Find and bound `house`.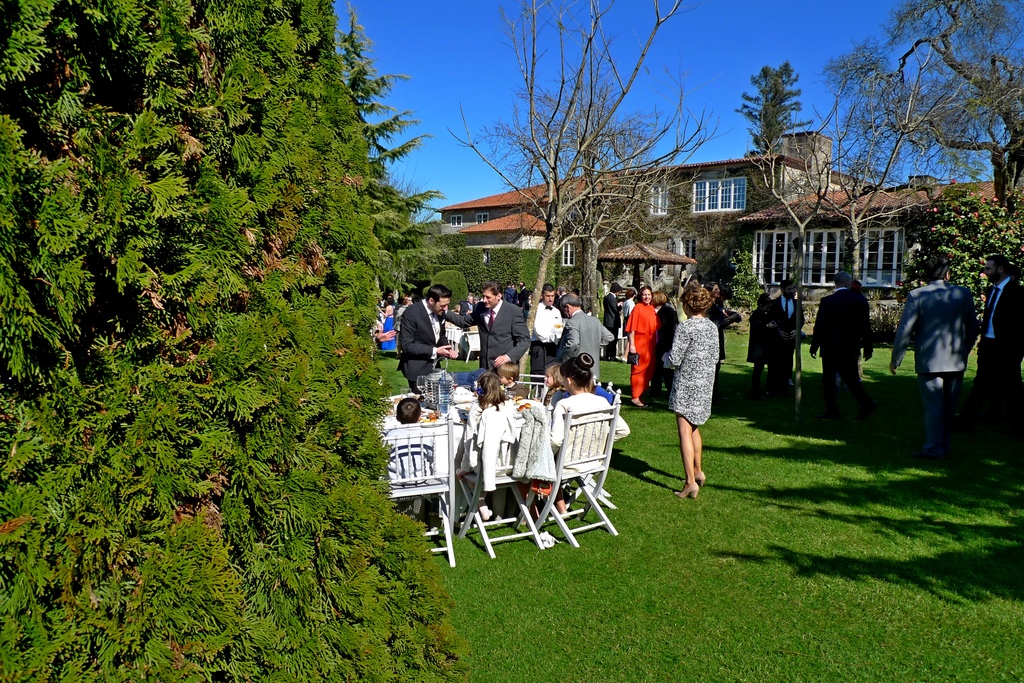
Bound: <region>406, 147, 961, 299</region>.
